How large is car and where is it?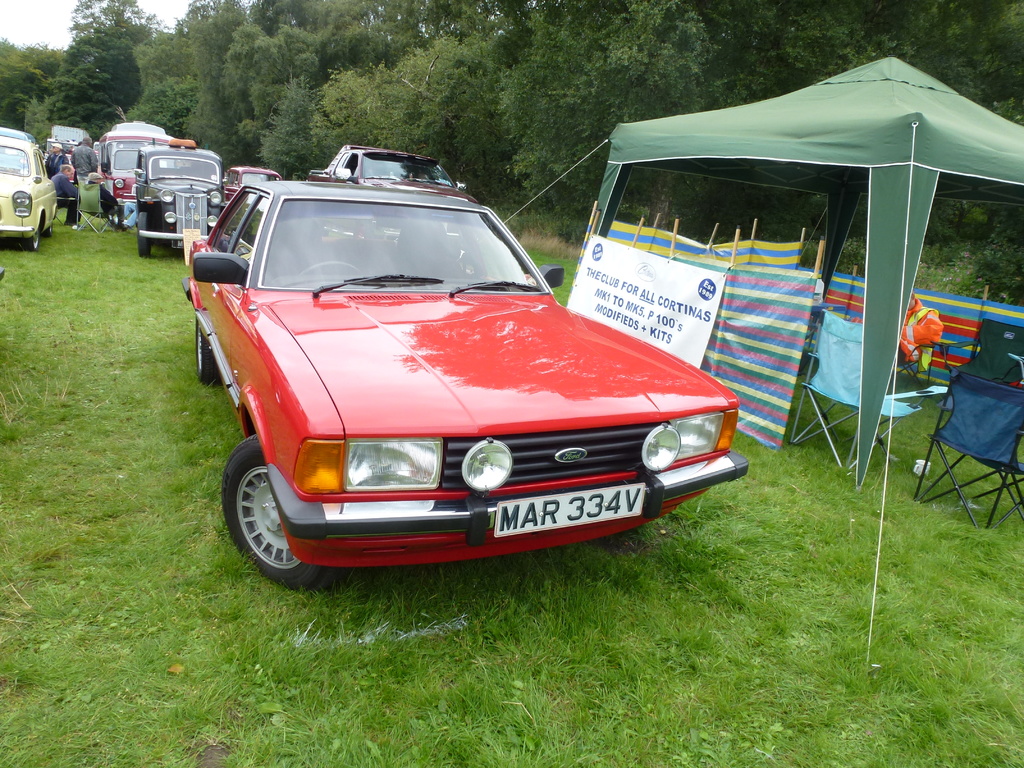
Bounding box: {"x1": 0, "y1": 132, "x2": 60, "y2": 250}.
